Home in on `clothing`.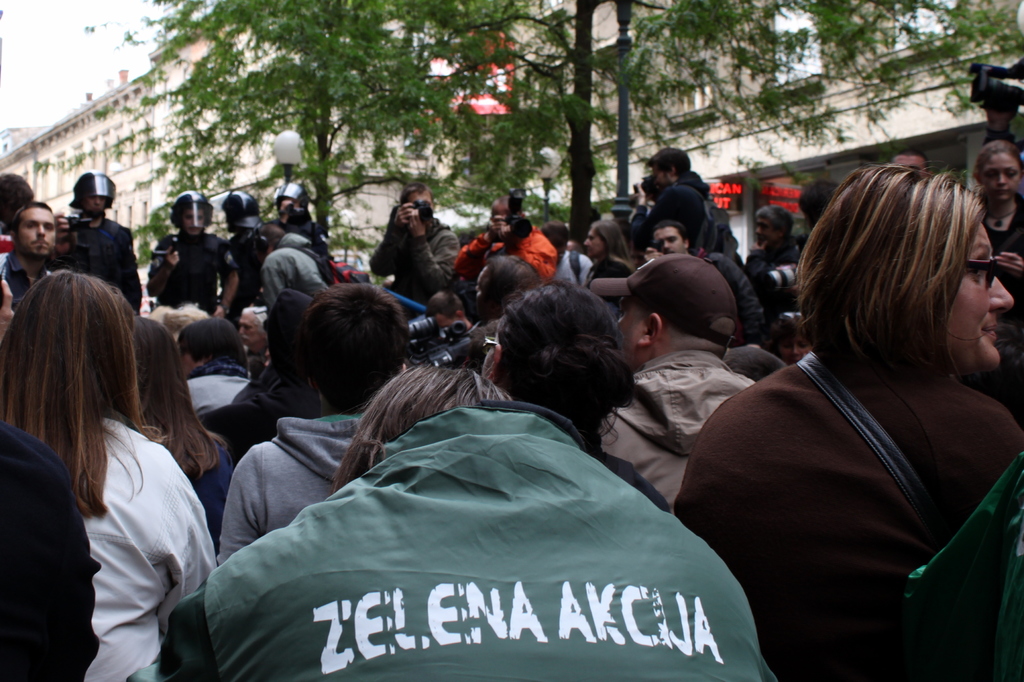
Homed in at [left=130, top=402, right=786, bottom=681].
